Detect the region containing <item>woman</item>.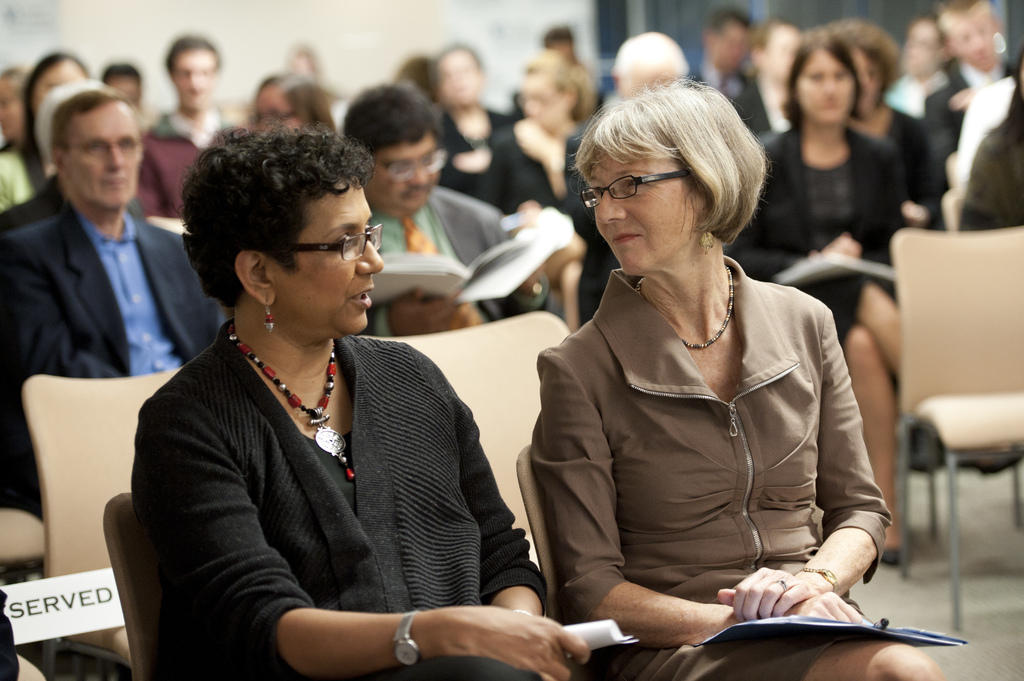
286:46:320:79.
